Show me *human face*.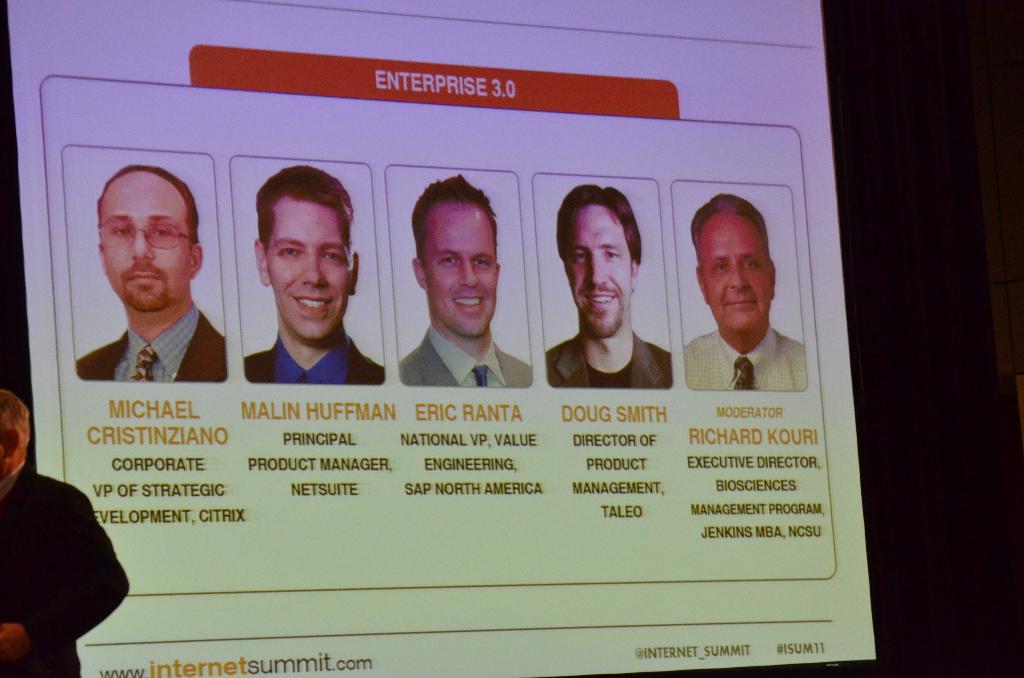
*human face* is here: locate(565, 200, 632, 341).
